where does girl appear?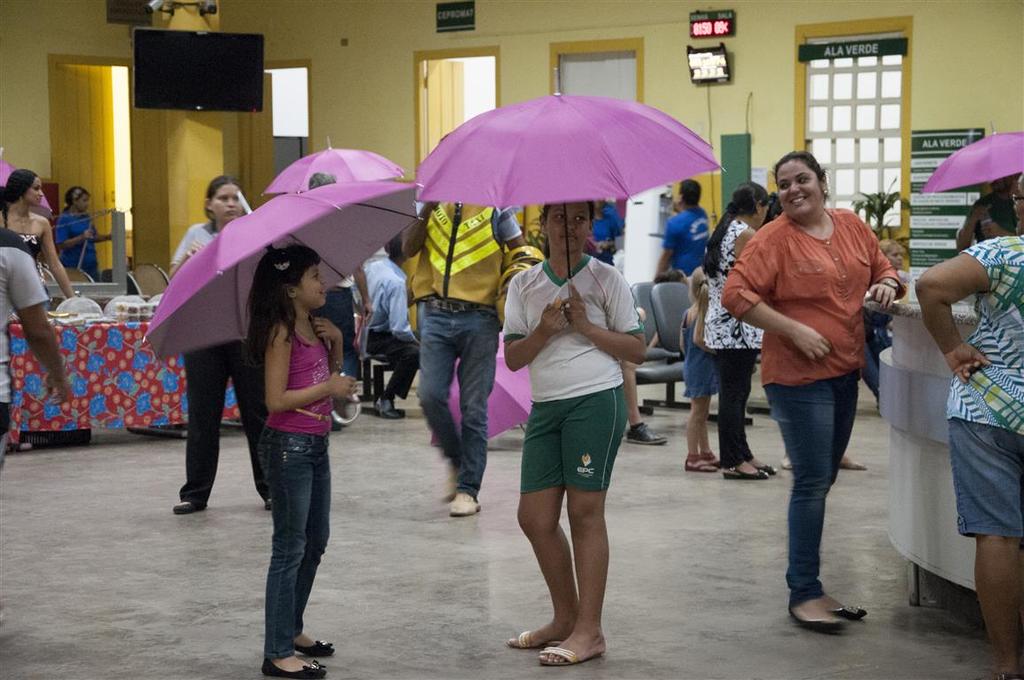
Appears at <region>675, 267, 718, 475</region>.
